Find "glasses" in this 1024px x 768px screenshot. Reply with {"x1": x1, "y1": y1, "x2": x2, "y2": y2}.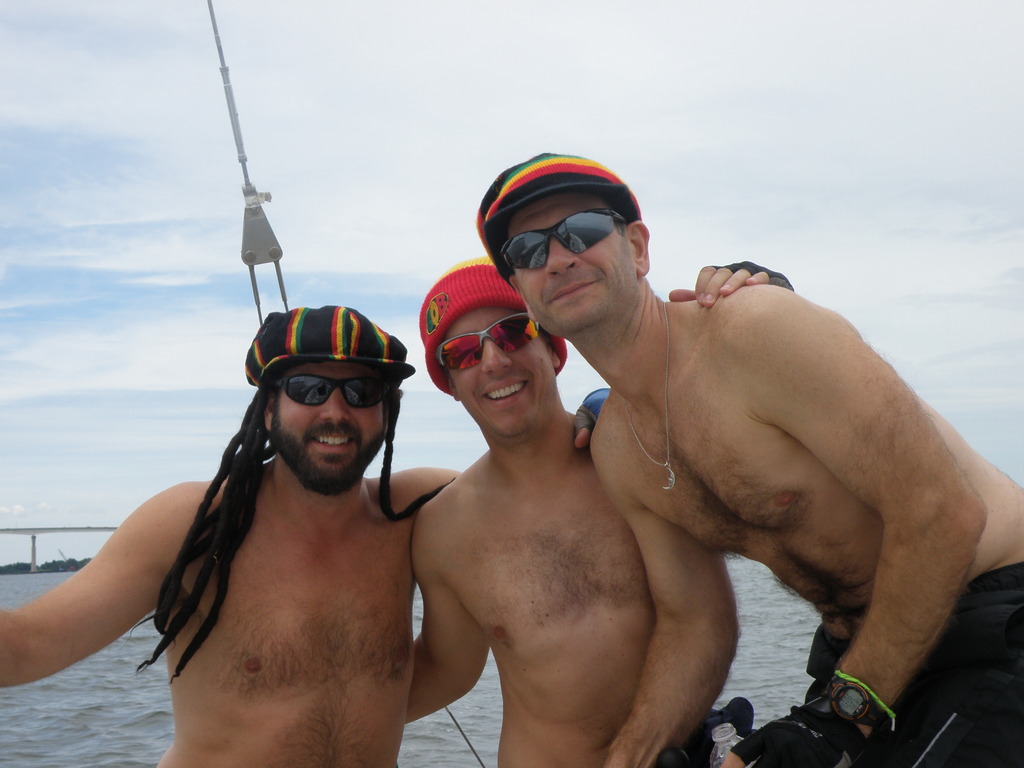
{"x1": 494, "y1": 205, "x2": 627, "y2": 259}.
